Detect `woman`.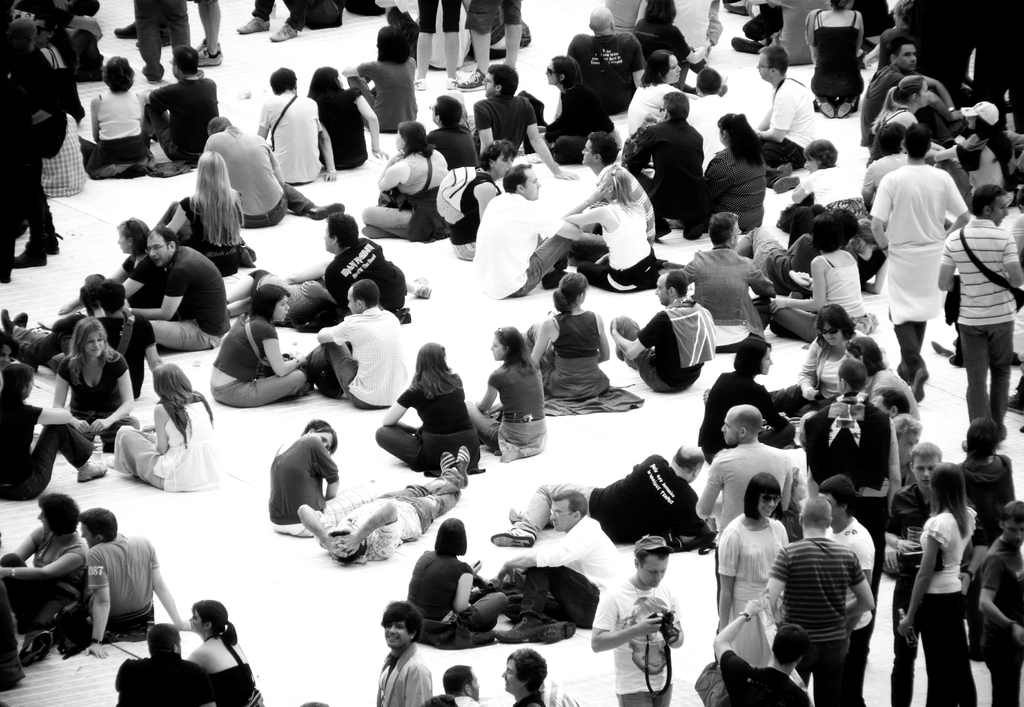
Detected at locate(632, 0, 707, 89).
